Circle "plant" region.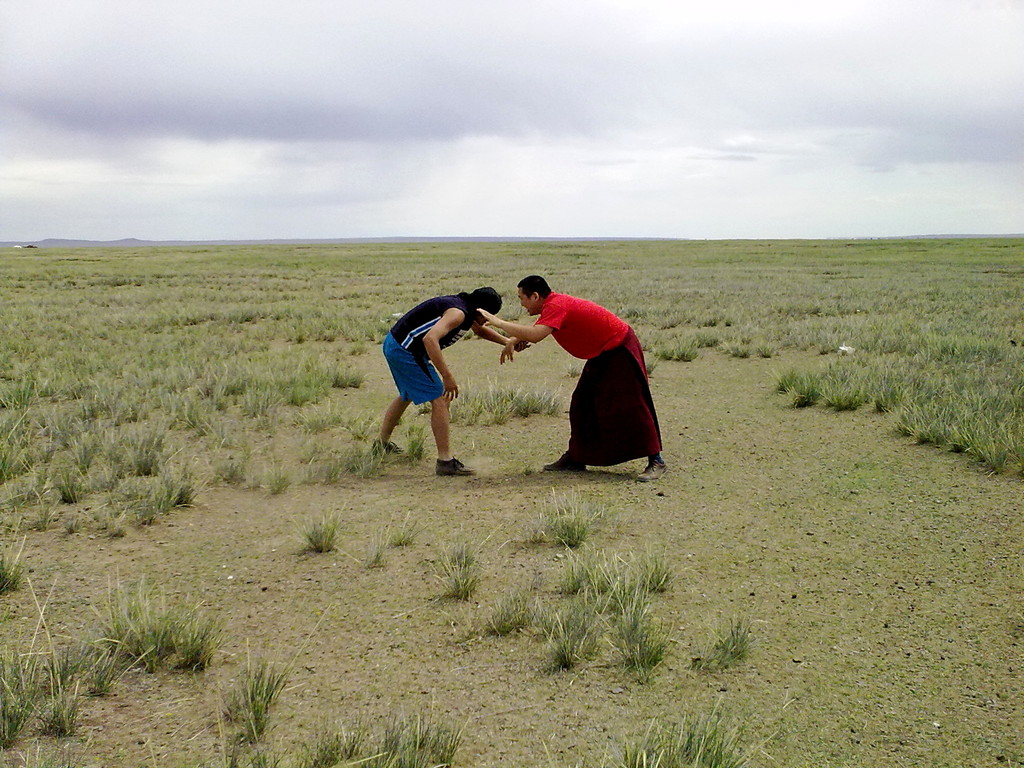
Region: select_region(218, 689, 472, 767).
